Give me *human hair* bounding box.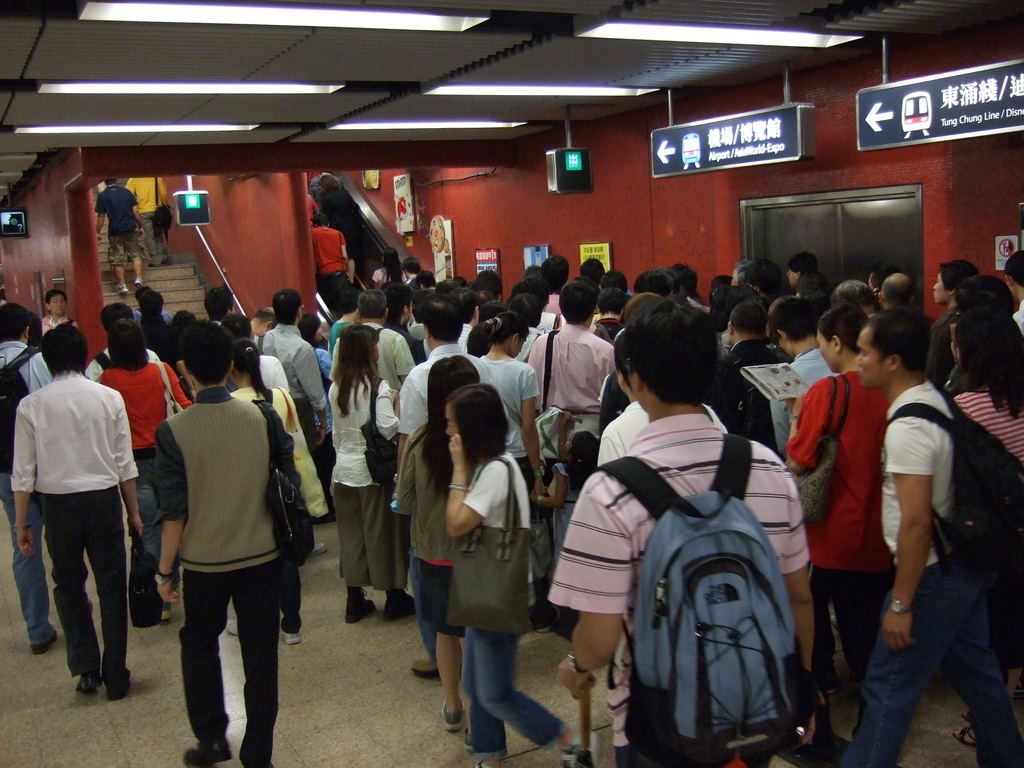
x1=471, y1=308, x2=533, y2=355.
